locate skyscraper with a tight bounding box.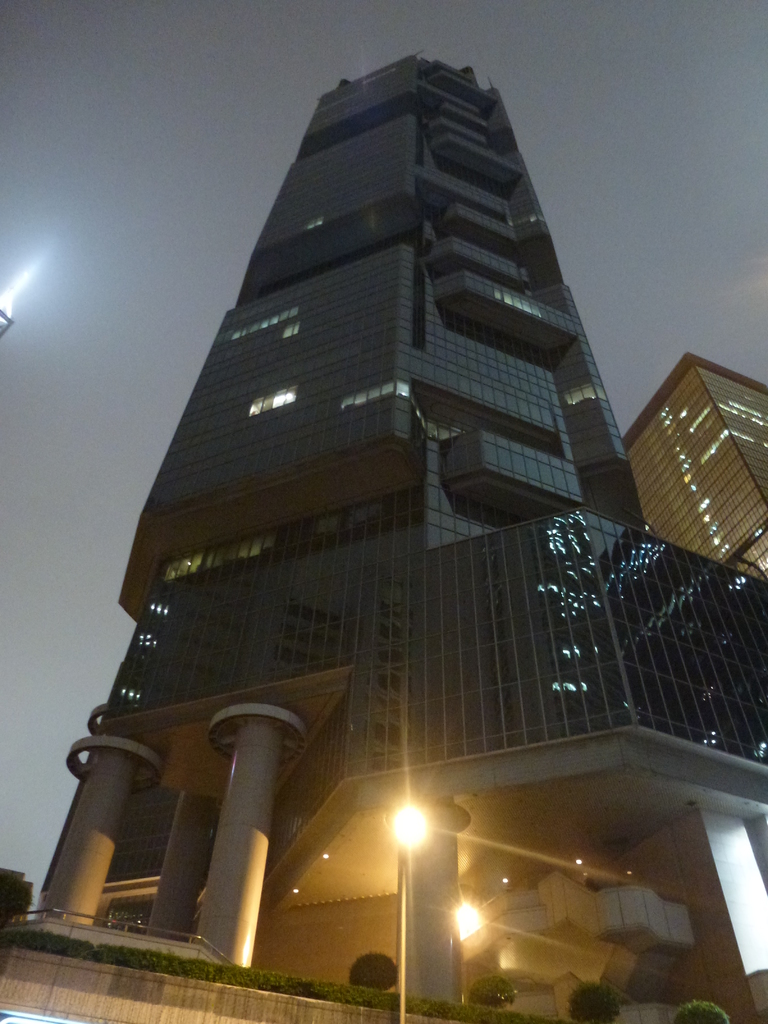
x1=0, y1=49, x2=767, y2=1023.
